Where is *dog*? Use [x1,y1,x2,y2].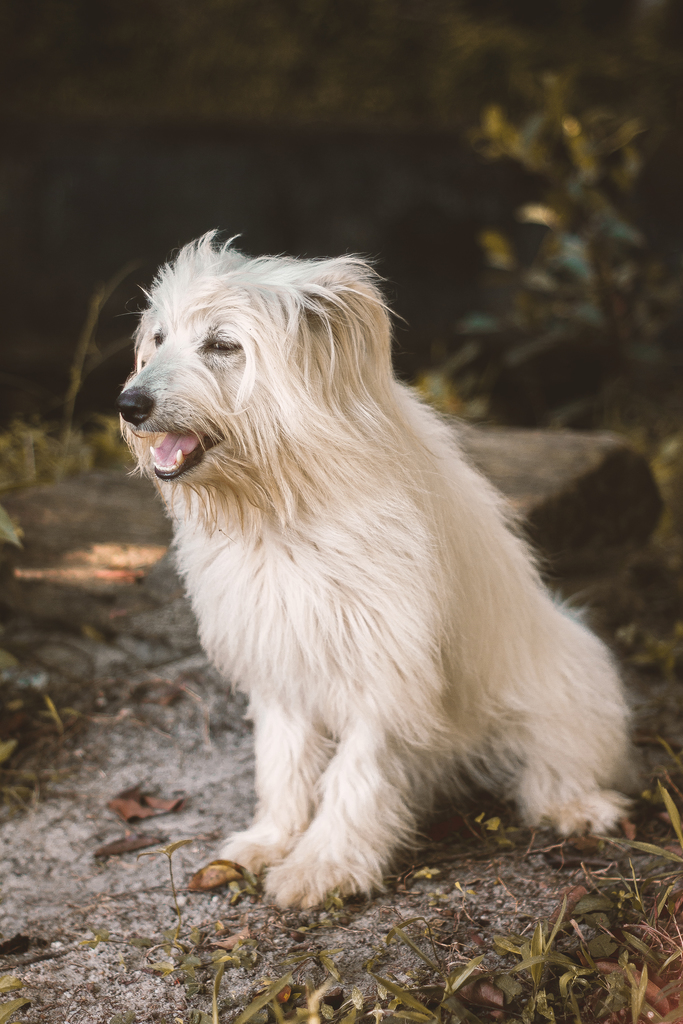
[114,227,632,911].
